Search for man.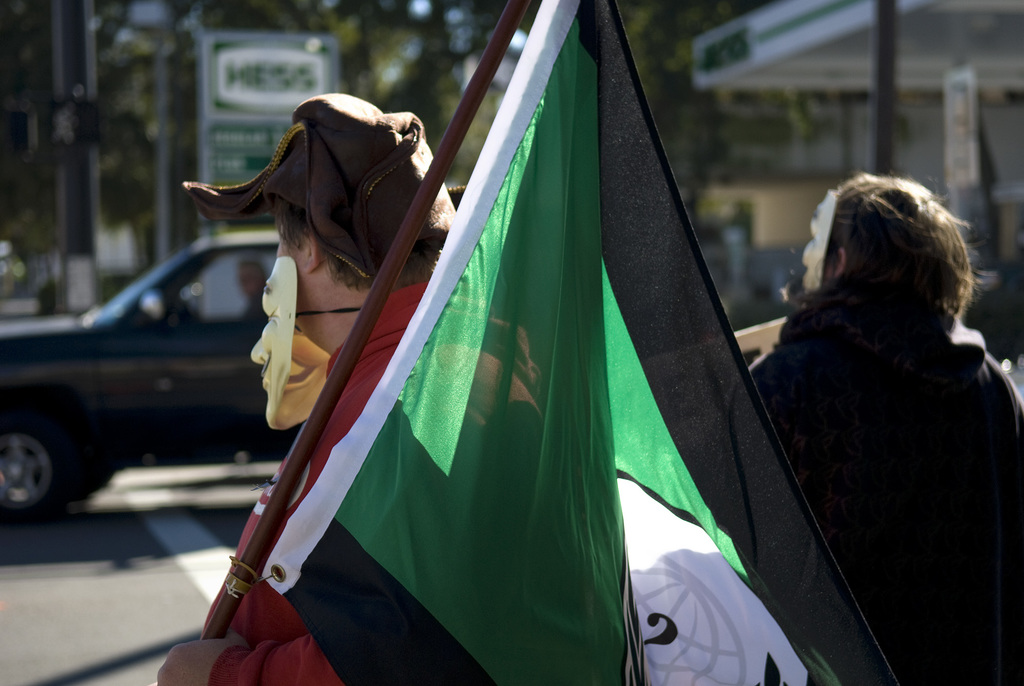
Found at [x1=733, y1=162, x2=1023, y2=685].
